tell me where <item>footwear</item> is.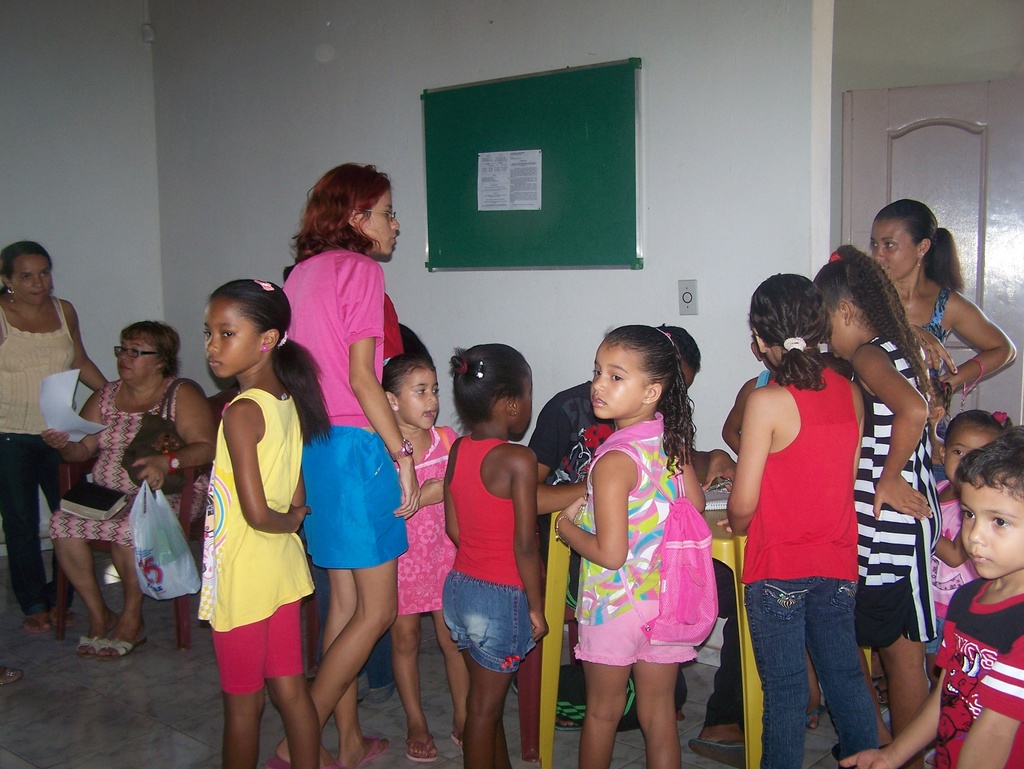
<item>footwear</item> is at 404, 736, 436, 764.
